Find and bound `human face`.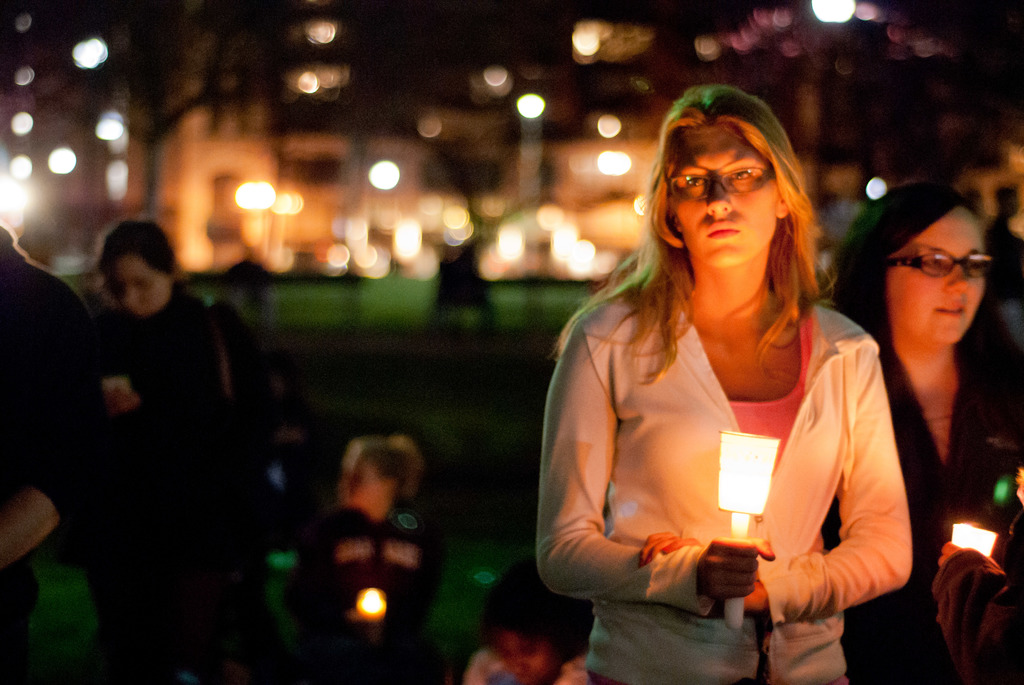
Bound: (114,261,168,316).
